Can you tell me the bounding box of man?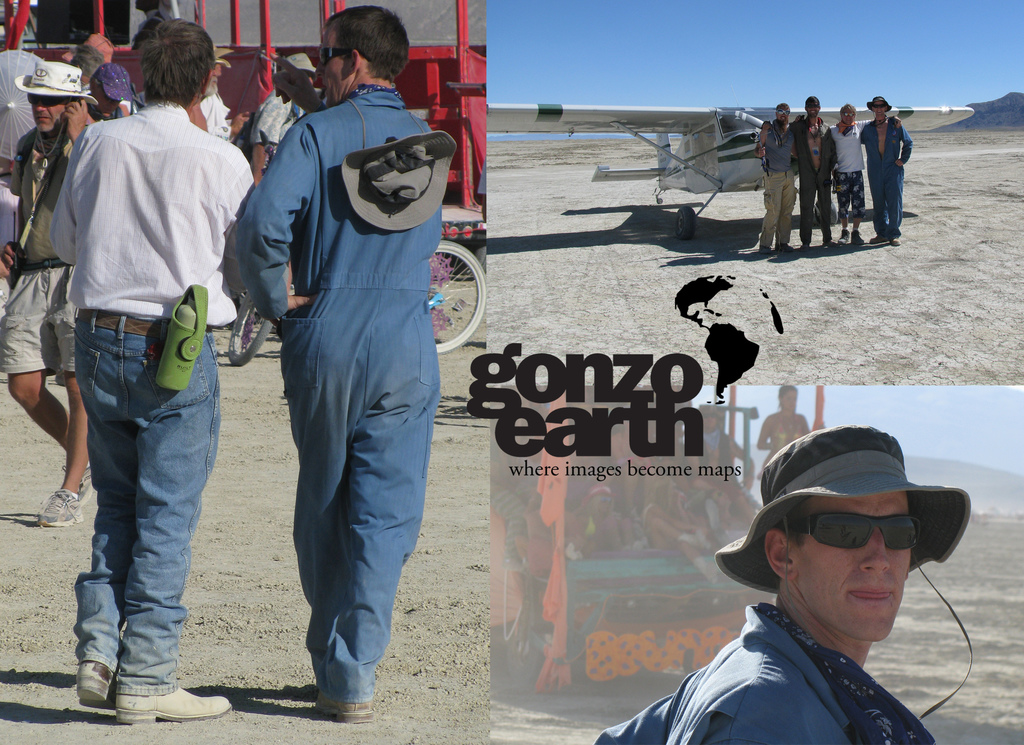
select_region(588, 425, 972, 744).
